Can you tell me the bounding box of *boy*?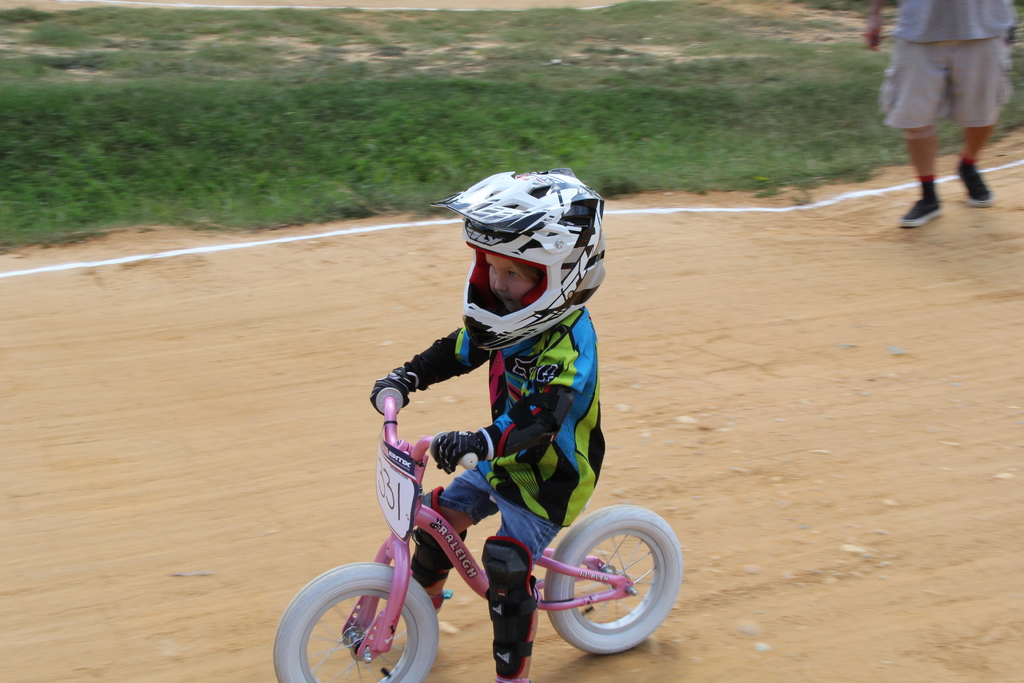
bbox(373, 168, 605, 682).
